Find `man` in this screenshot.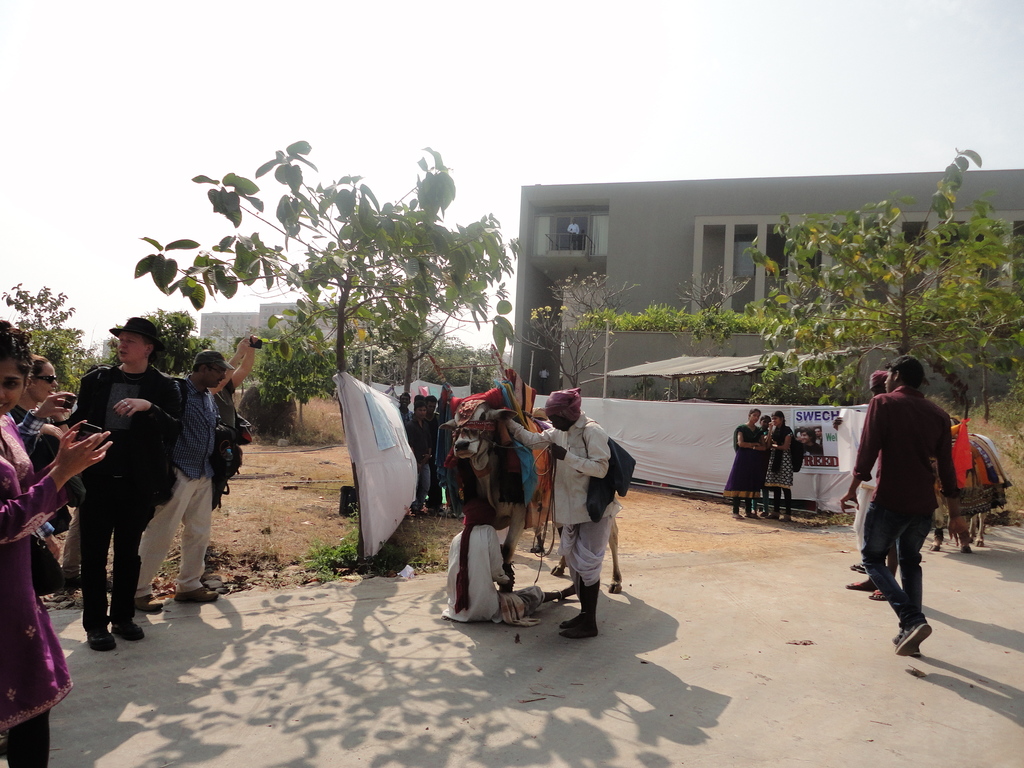
The bounding box for `man` is [62, 315, 181, 652].
